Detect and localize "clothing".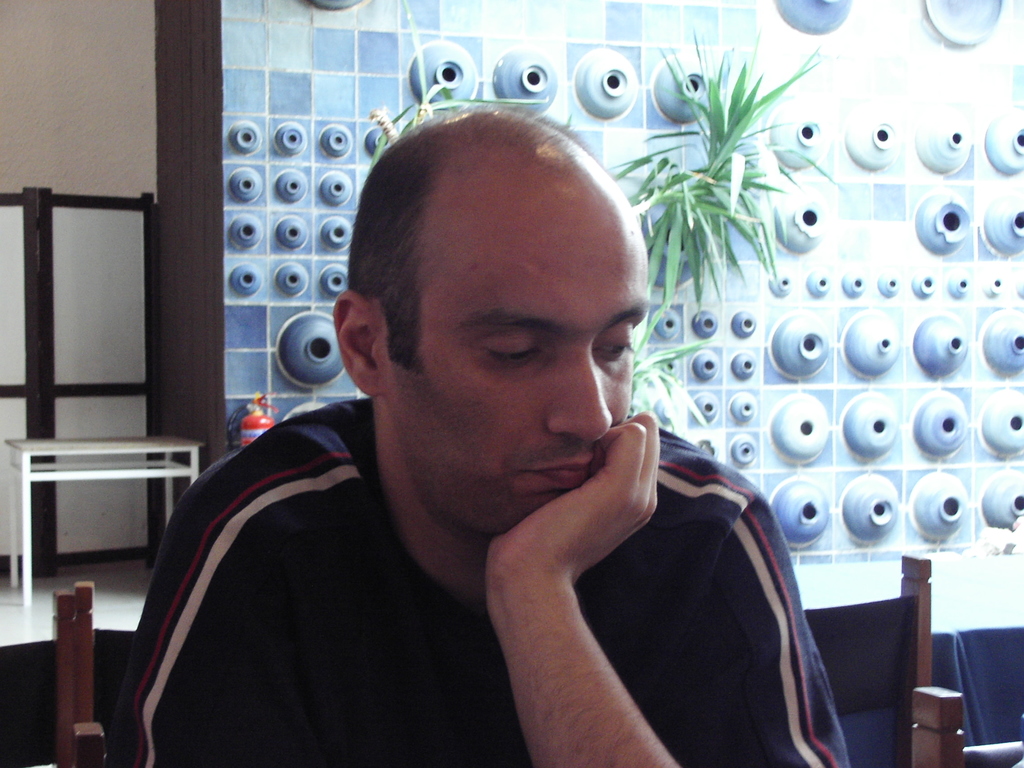
Localized at 116, 365, 762, 762.
